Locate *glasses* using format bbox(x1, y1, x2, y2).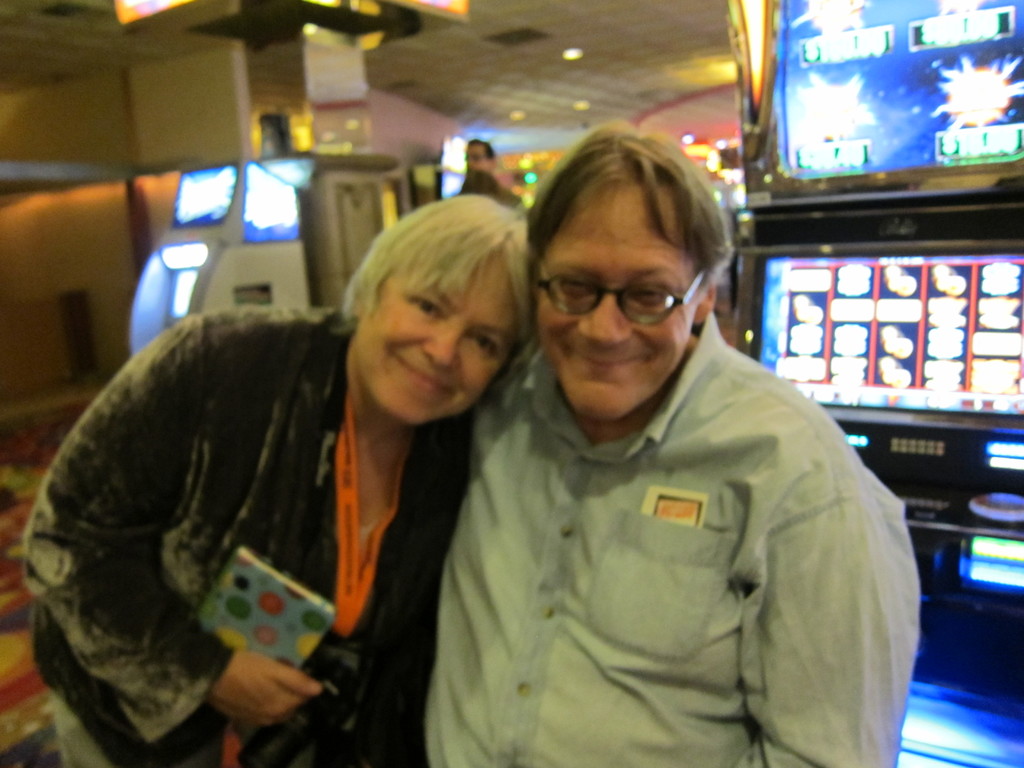
bbox(529, 260, 719, 337).
